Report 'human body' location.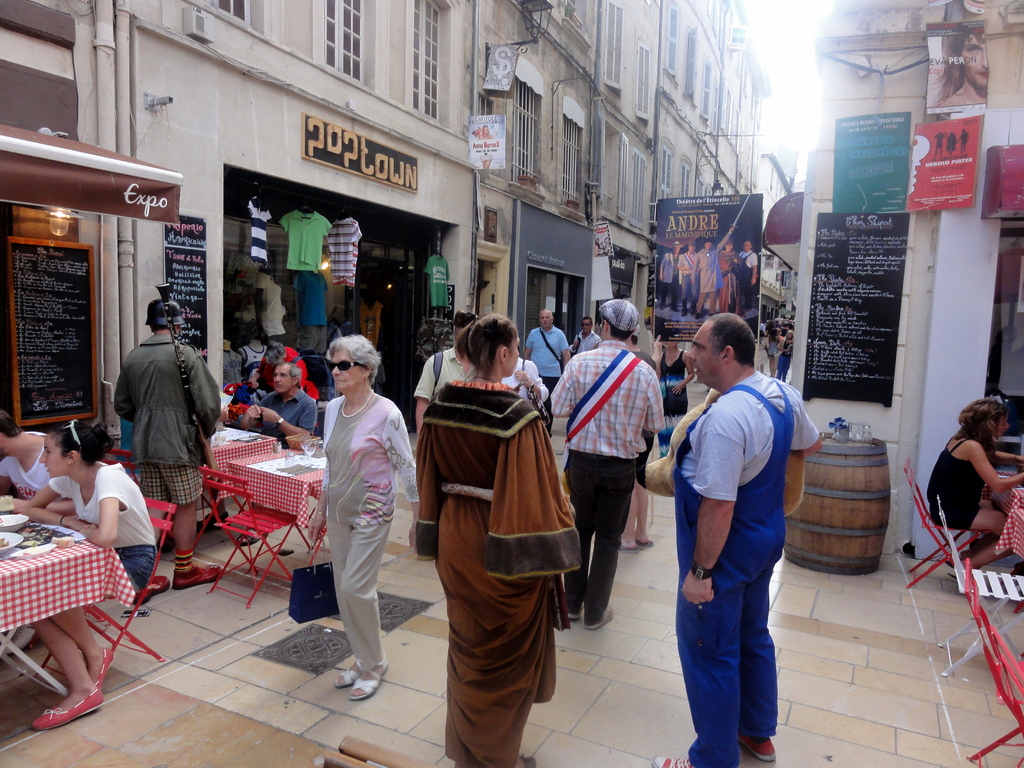
Report: 25:421:158:729.
